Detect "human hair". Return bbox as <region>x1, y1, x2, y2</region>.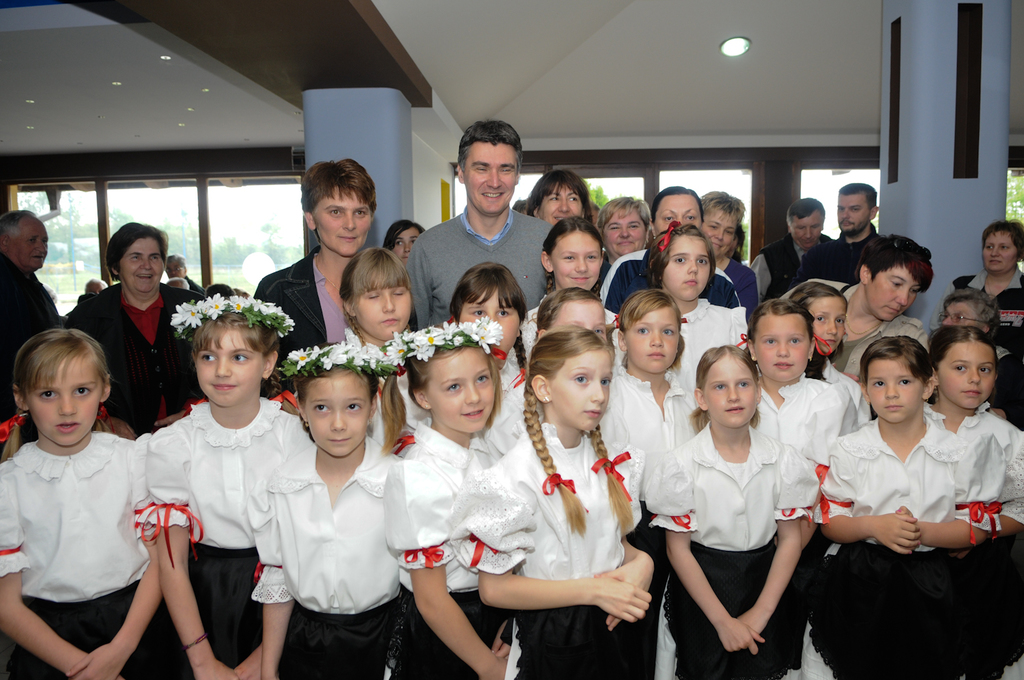
<region>382, 219, 426, 253</region>.
